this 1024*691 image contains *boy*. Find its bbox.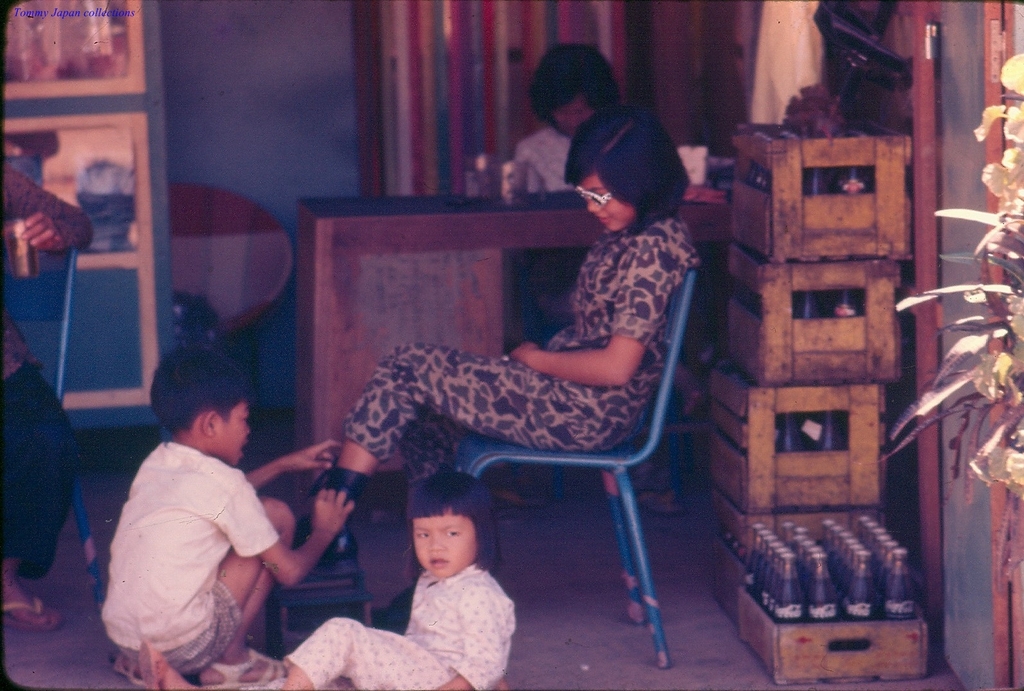
pyautogui.locateOnScreen(74, 348, 370, 690).
